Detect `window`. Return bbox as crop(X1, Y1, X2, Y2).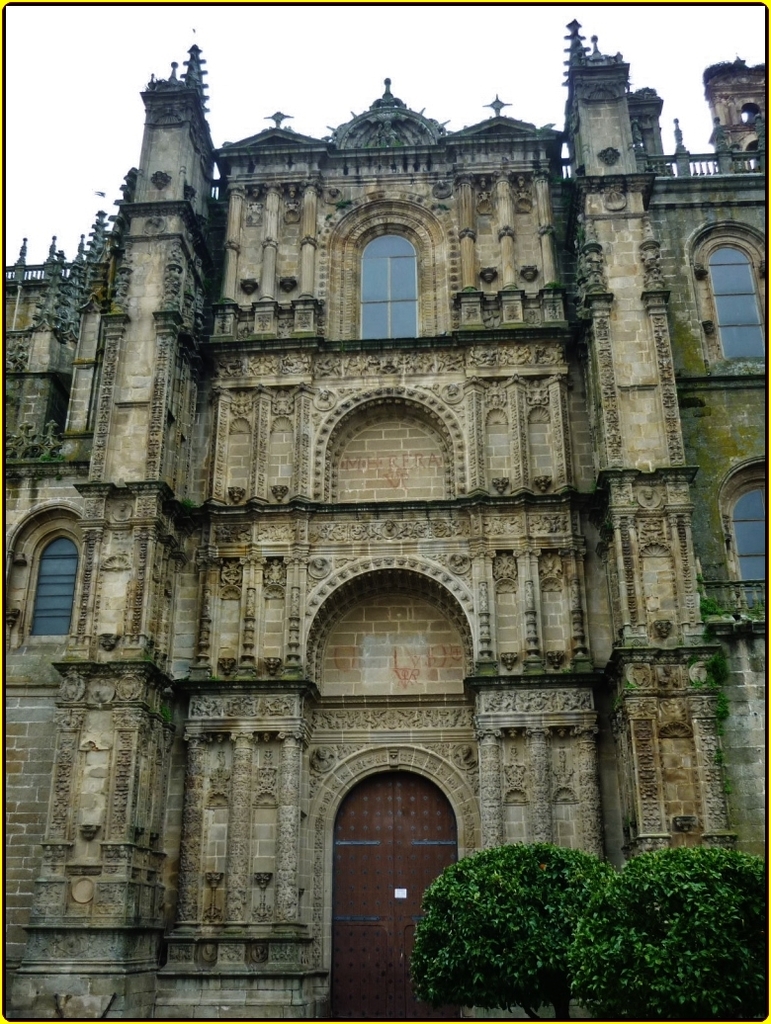
crop(708, 245, 768, 363).
